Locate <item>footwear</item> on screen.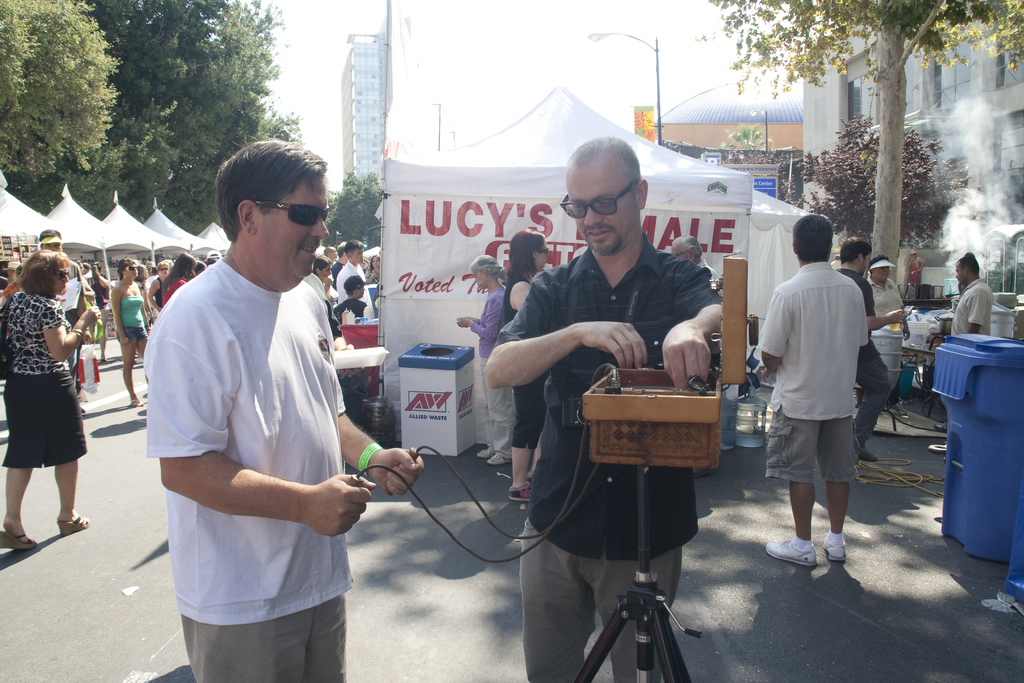
On screen at 505,479,532,502.
